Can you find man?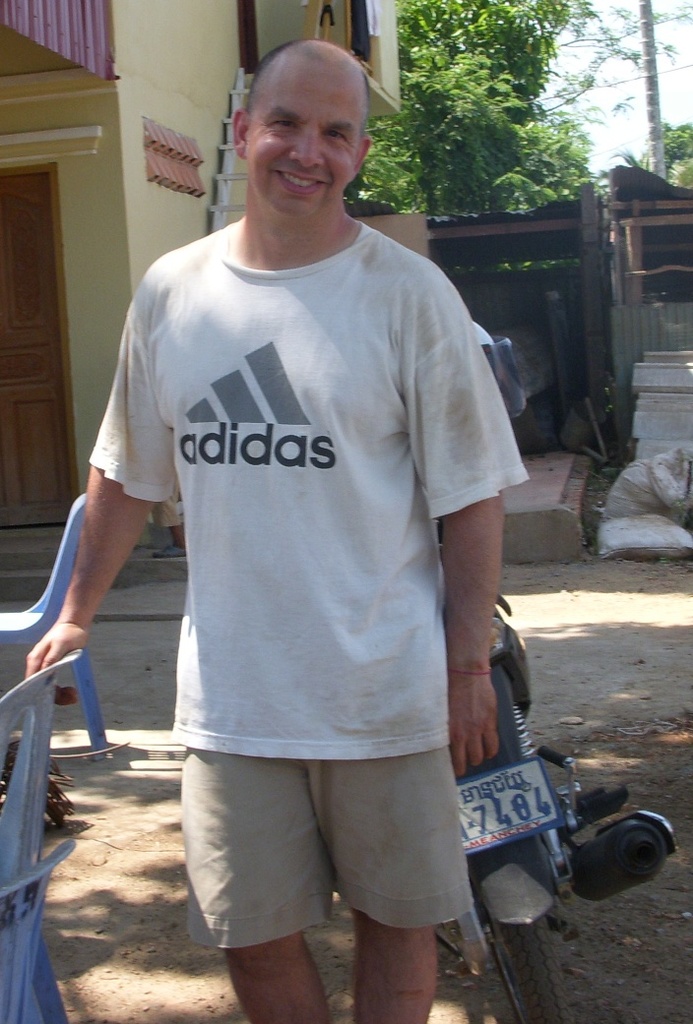
Yes, bounding box: left=78, top=28, right=545, bottom=1023.
